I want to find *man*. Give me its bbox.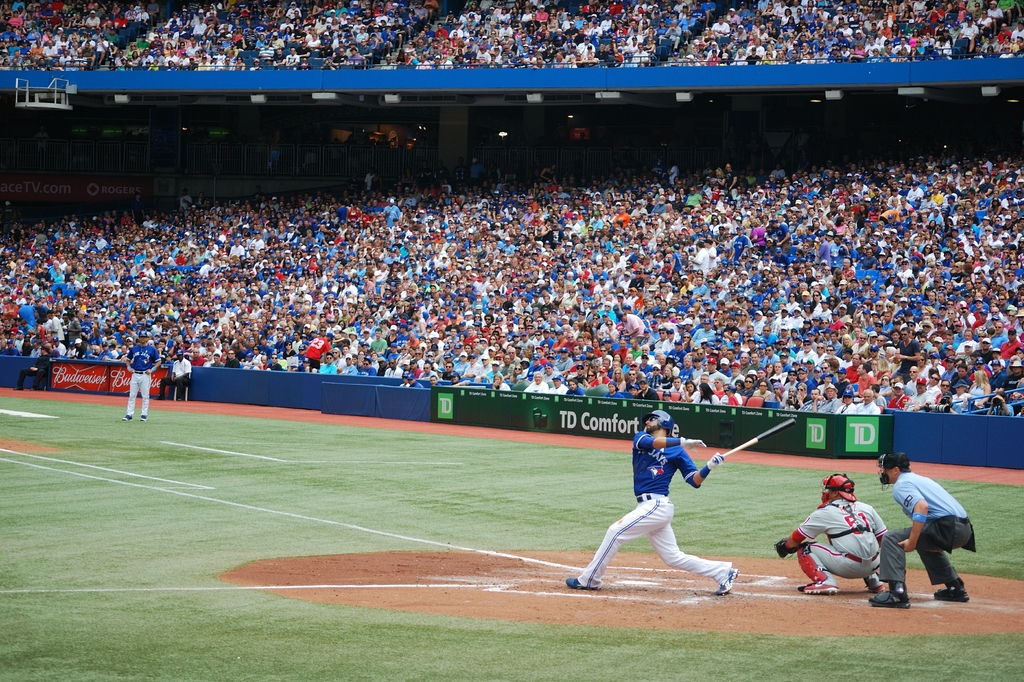
crop(612, 250, 625, 270).
